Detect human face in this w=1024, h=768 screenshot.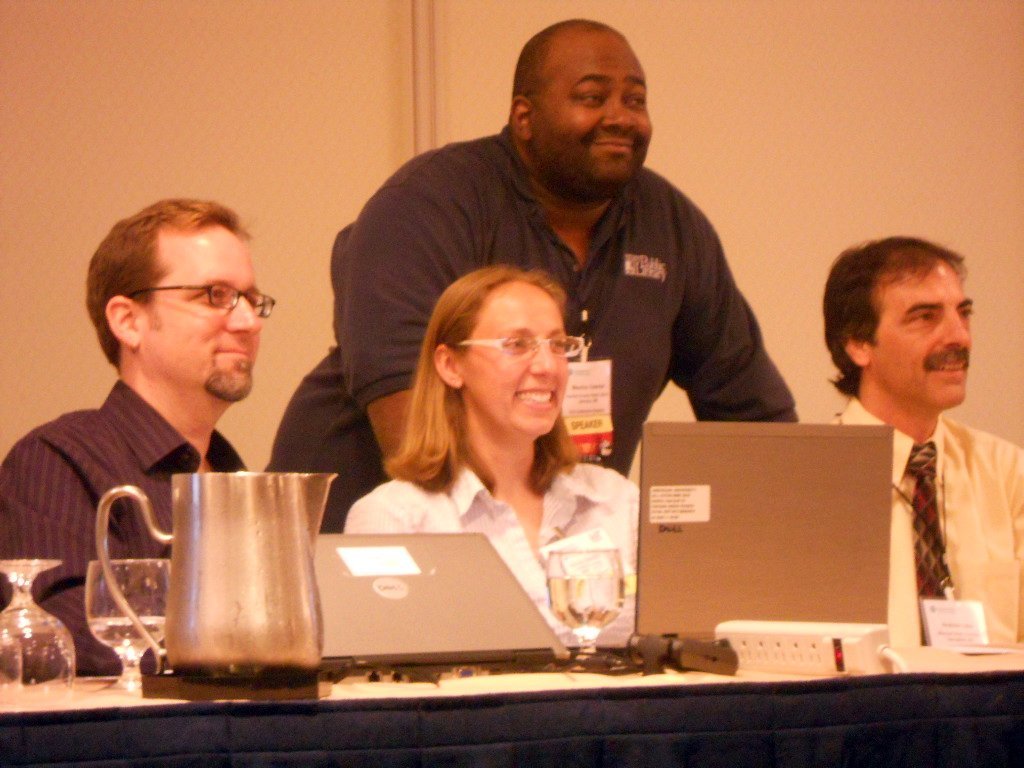
Detection: Rect(471, 275, 567, 430).
